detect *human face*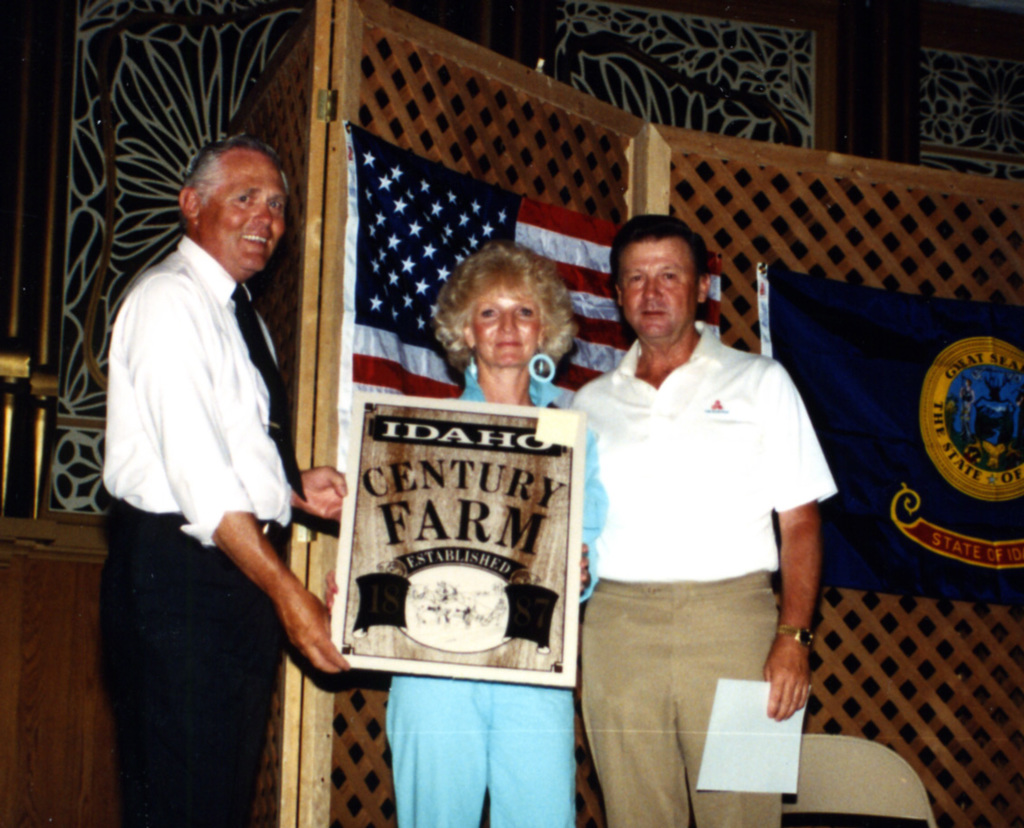
<bbox>204, 150, 289, 273</bbox>
